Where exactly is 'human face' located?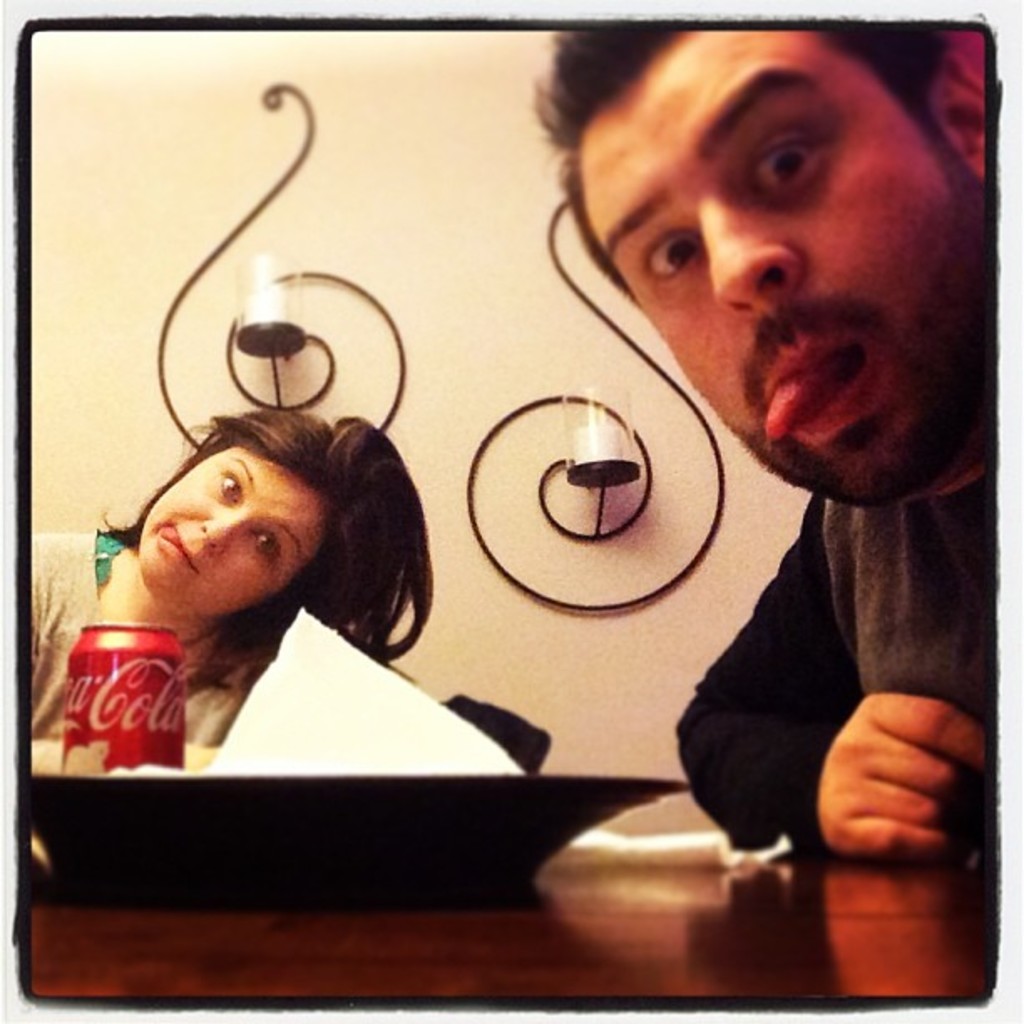
Its bounding box is (x1=141, y1=448, x2=318, y2=619).
